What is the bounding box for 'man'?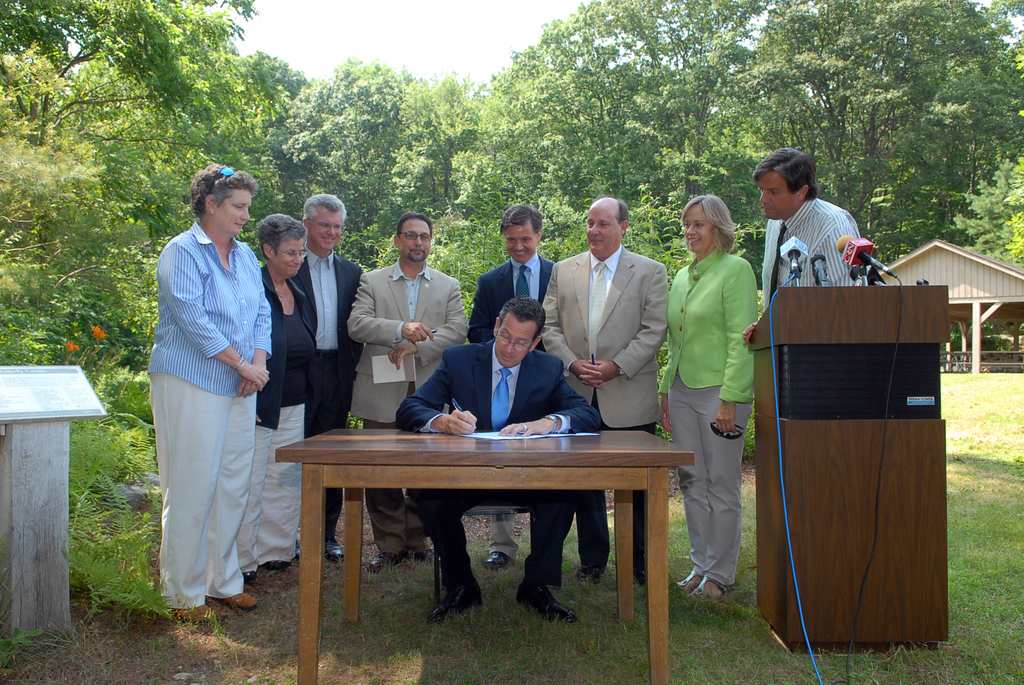
396:300:604:621.
